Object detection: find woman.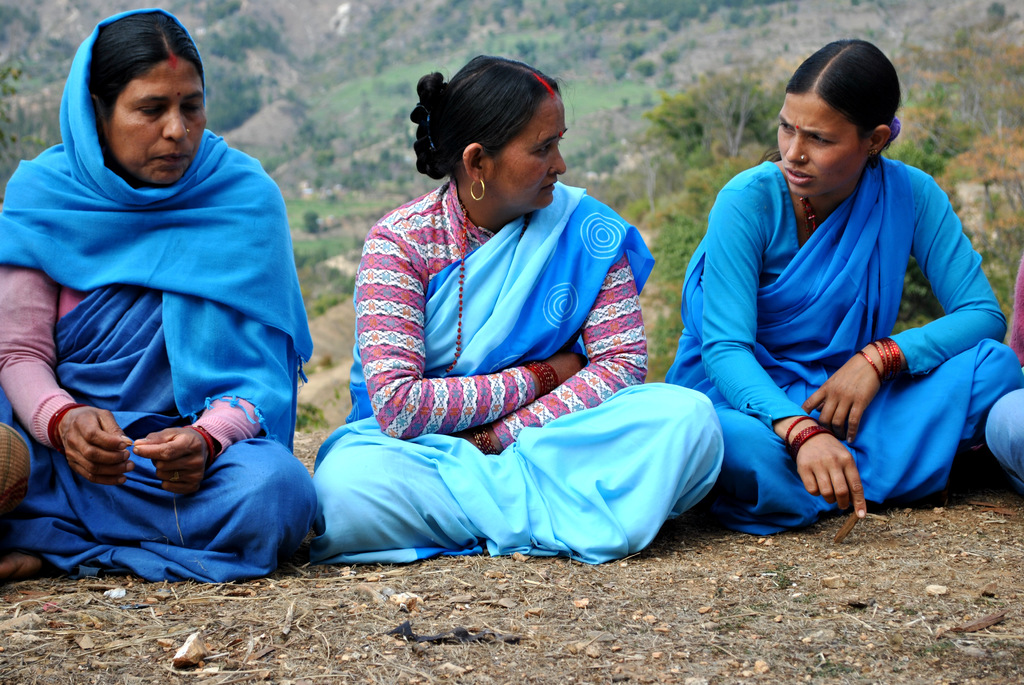
305:52:725:565.
